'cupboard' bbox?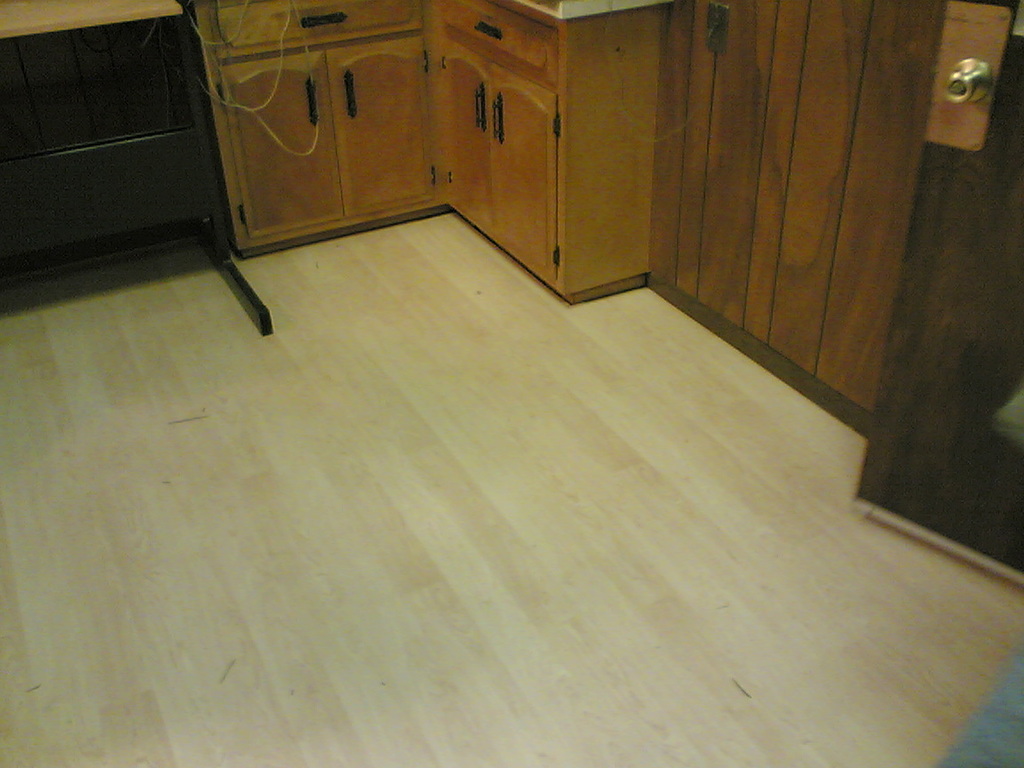
left=435, top=33, right=668, bottom=295
